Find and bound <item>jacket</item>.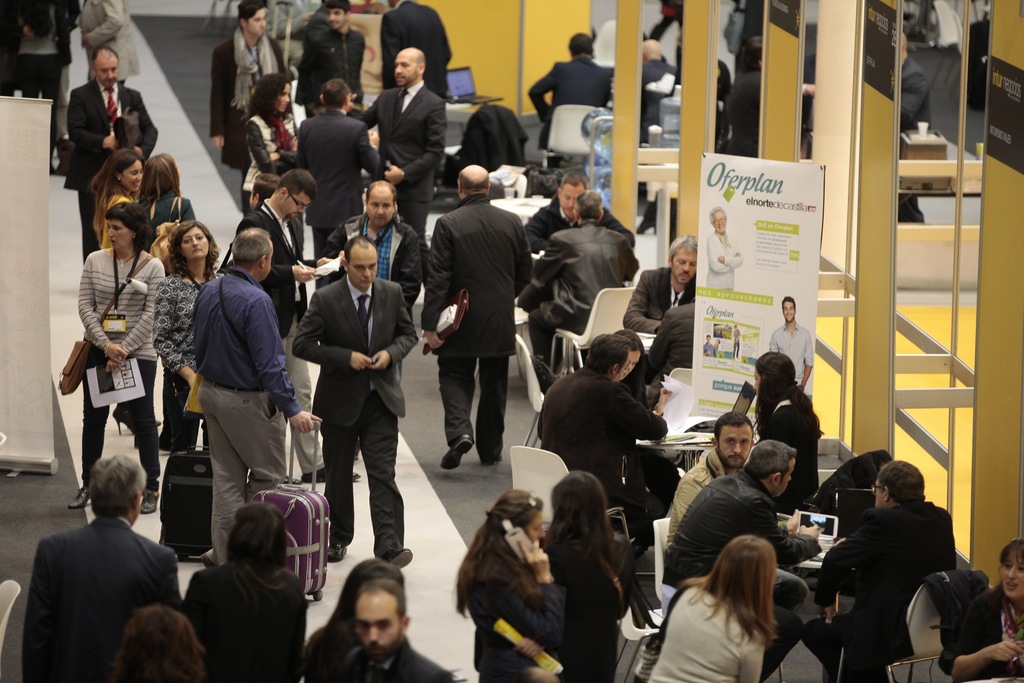
Bound: 180 561 314 682.
